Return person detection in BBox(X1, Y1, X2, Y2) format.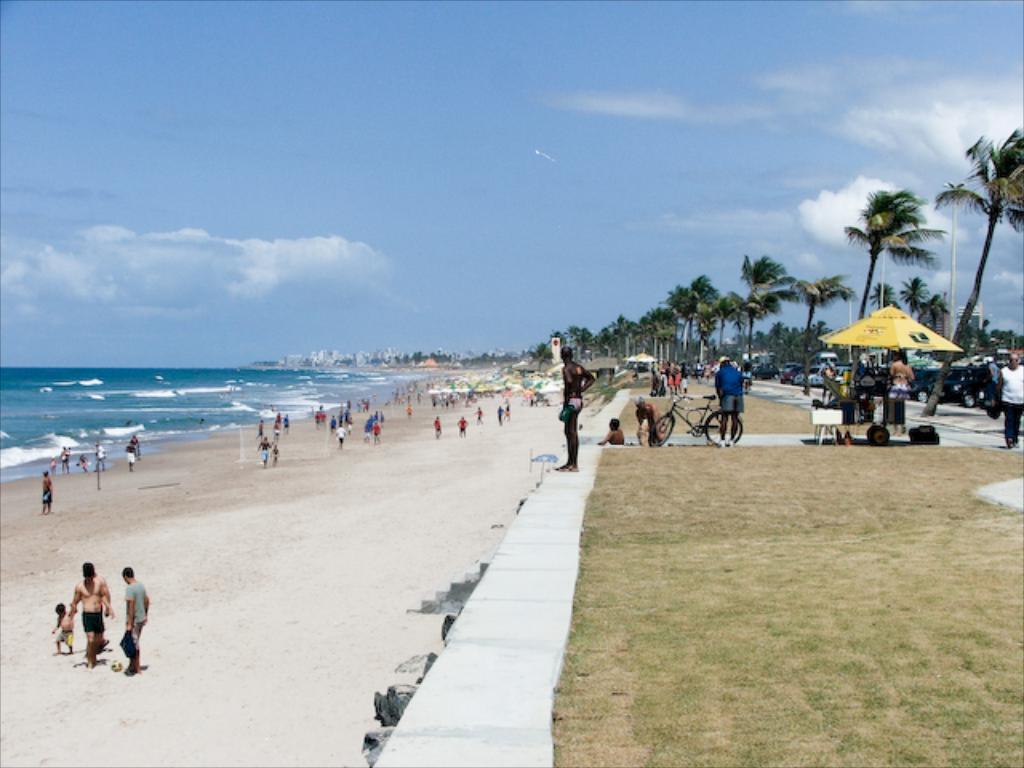
BBox(74, 454, 90, 469).
